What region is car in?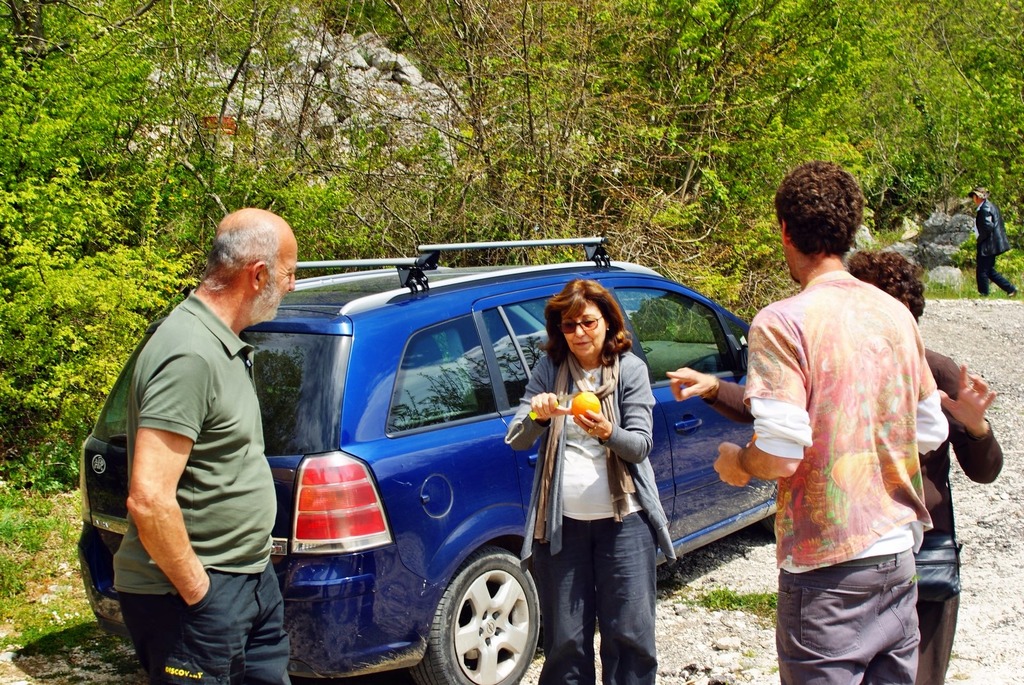
left=76, top=239, right=781, bottom=684.
